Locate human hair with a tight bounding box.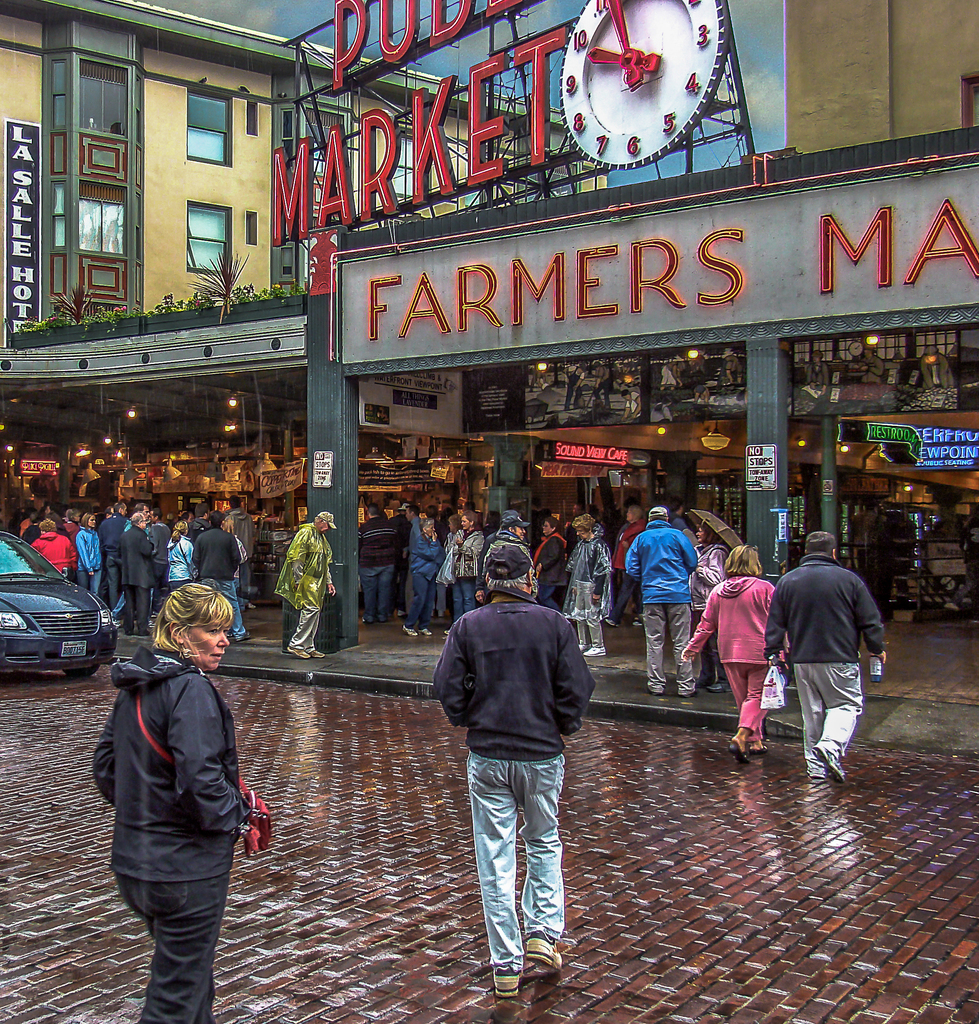
<region>461, 510, 480, 531</region>.
